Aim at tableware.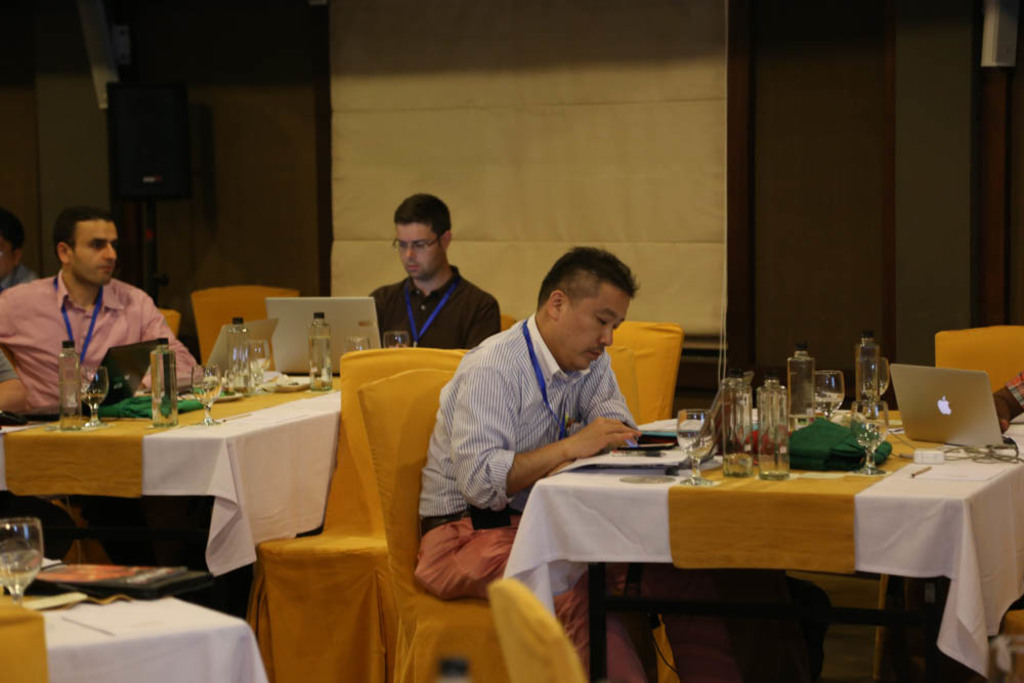
Aimed at 0 516 46 609.
